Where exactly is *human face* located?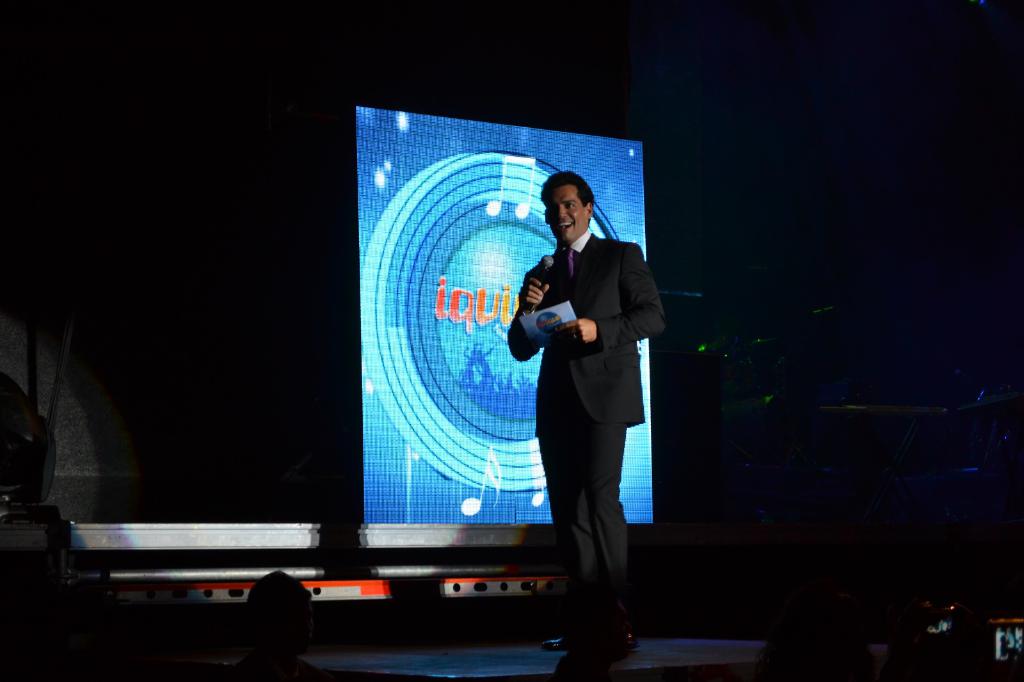
Its bounding box is l=550, t=184, r=586, b=241.
